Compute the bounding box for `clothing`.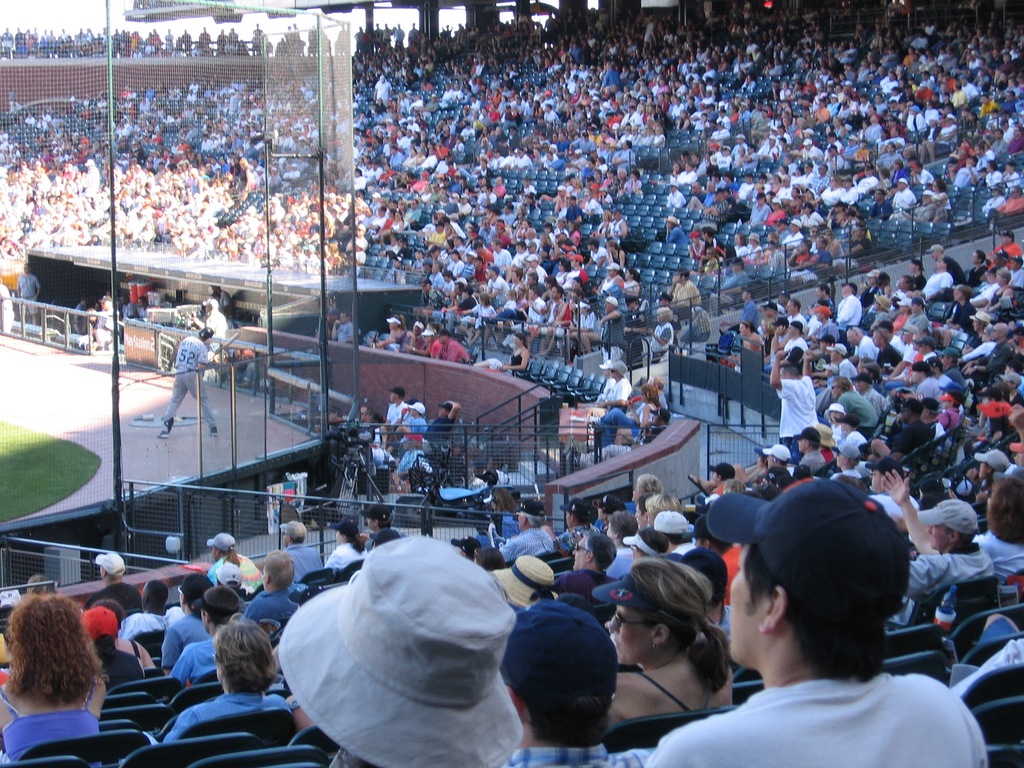
[left=435, top=344, right=466, bottom=360].
